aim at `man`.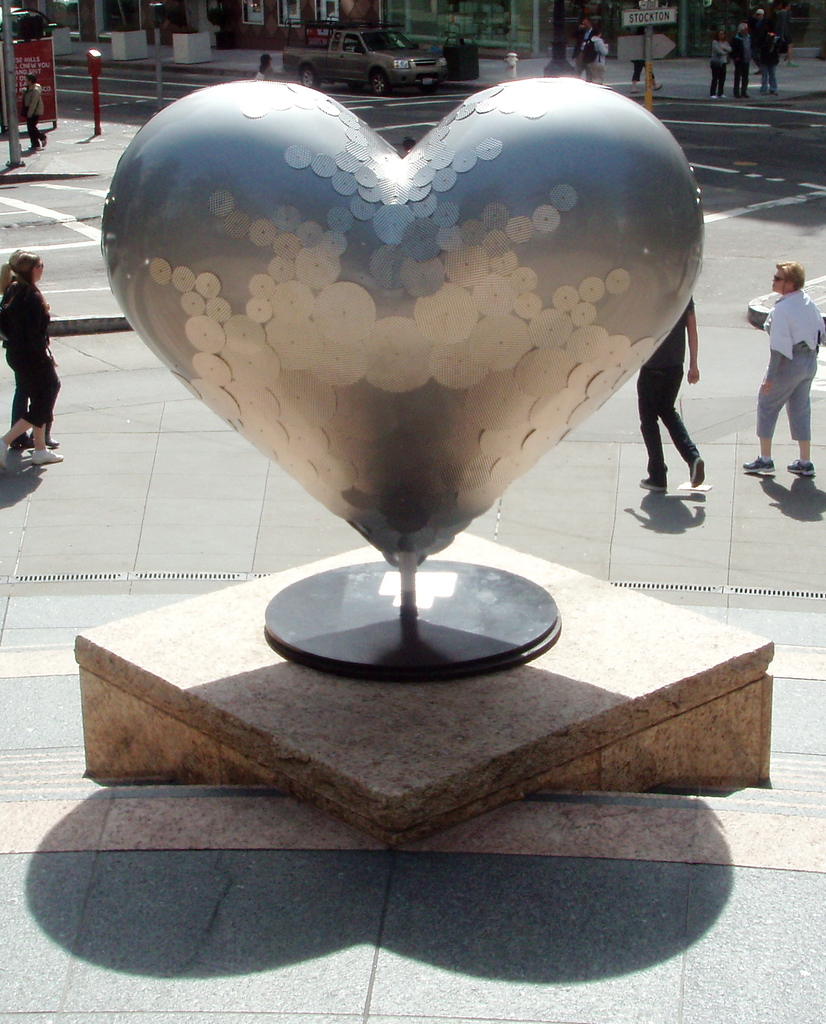
Aimed at select_region(581, 17, 595, 51).
